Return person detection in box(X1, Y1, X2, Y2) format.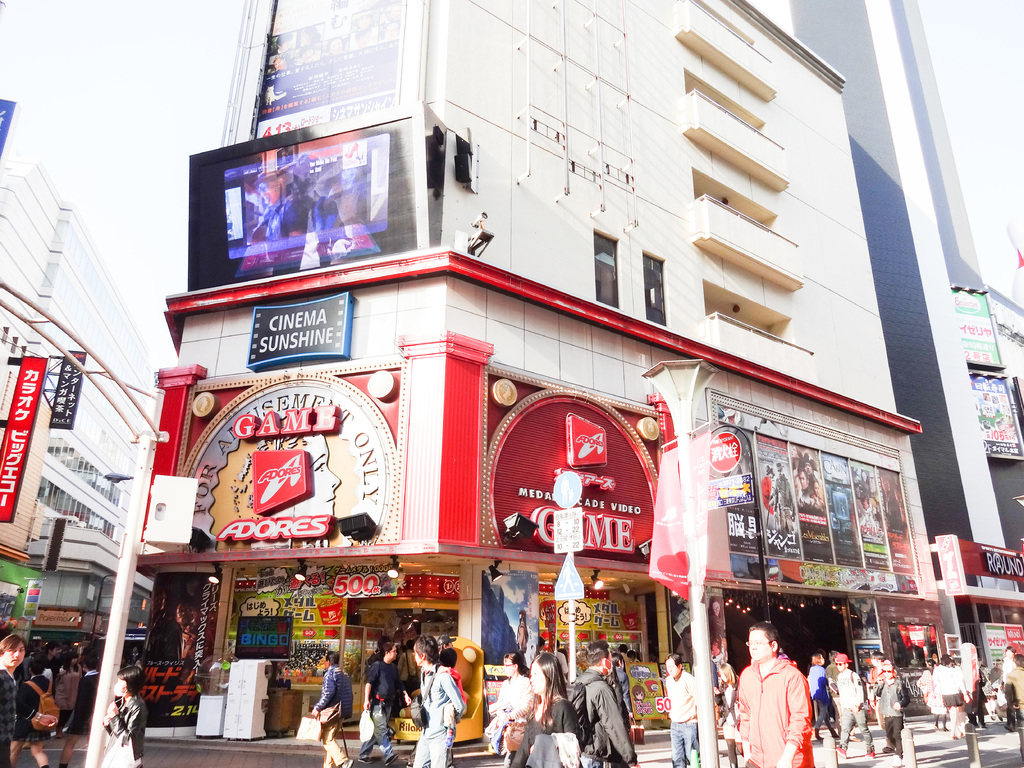
box(769, 460, 794, 540).
